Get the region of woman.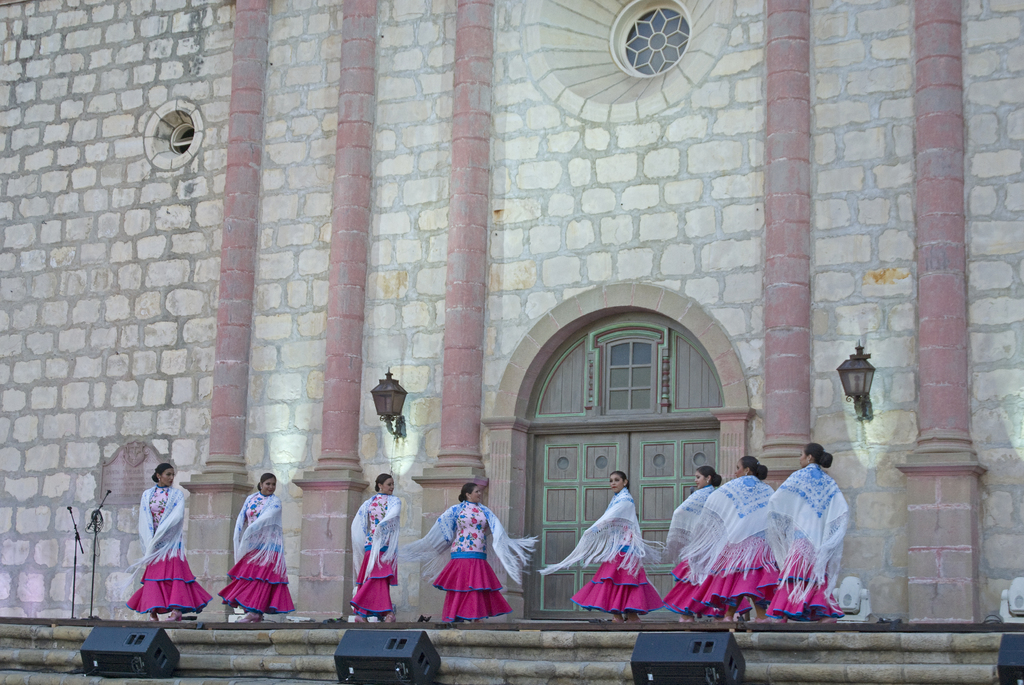
<region>348, 469, 404, 626</region>.
